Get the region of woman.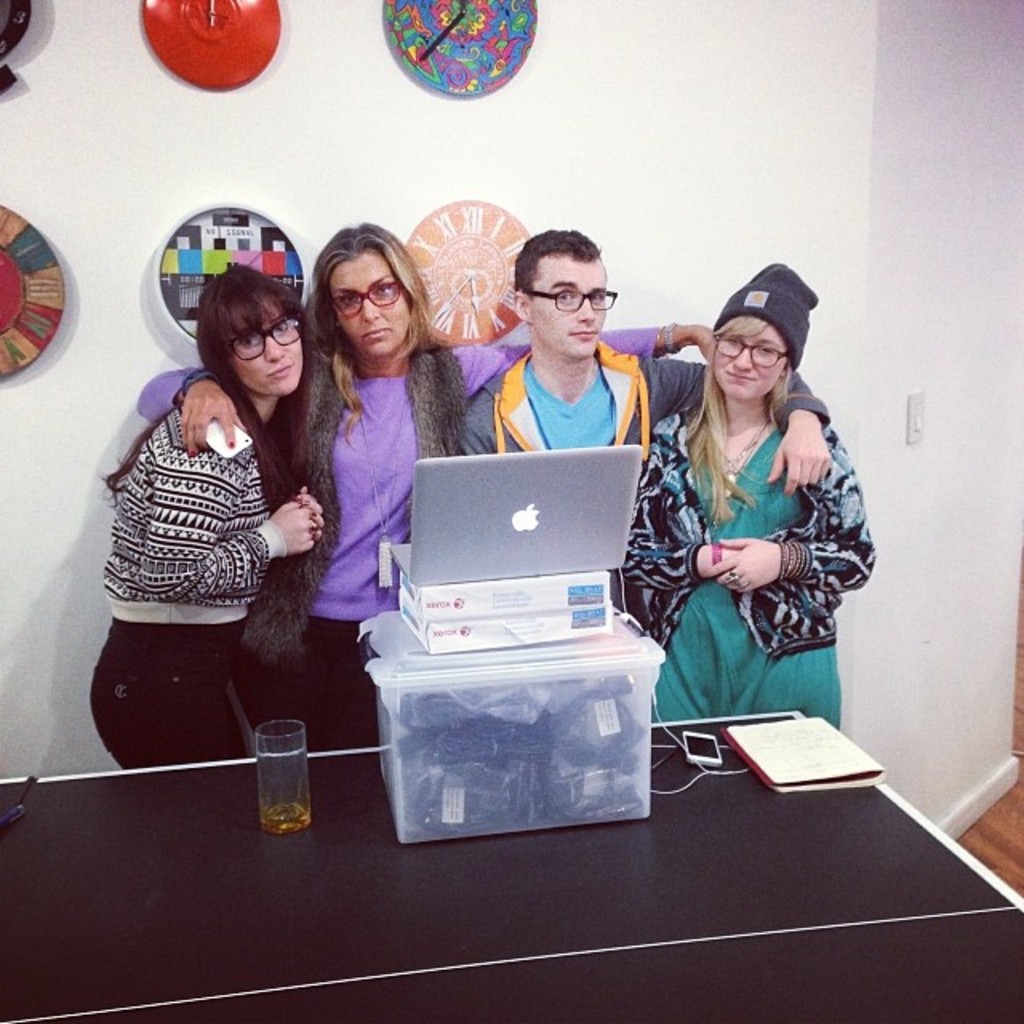
91 262 282 774.
